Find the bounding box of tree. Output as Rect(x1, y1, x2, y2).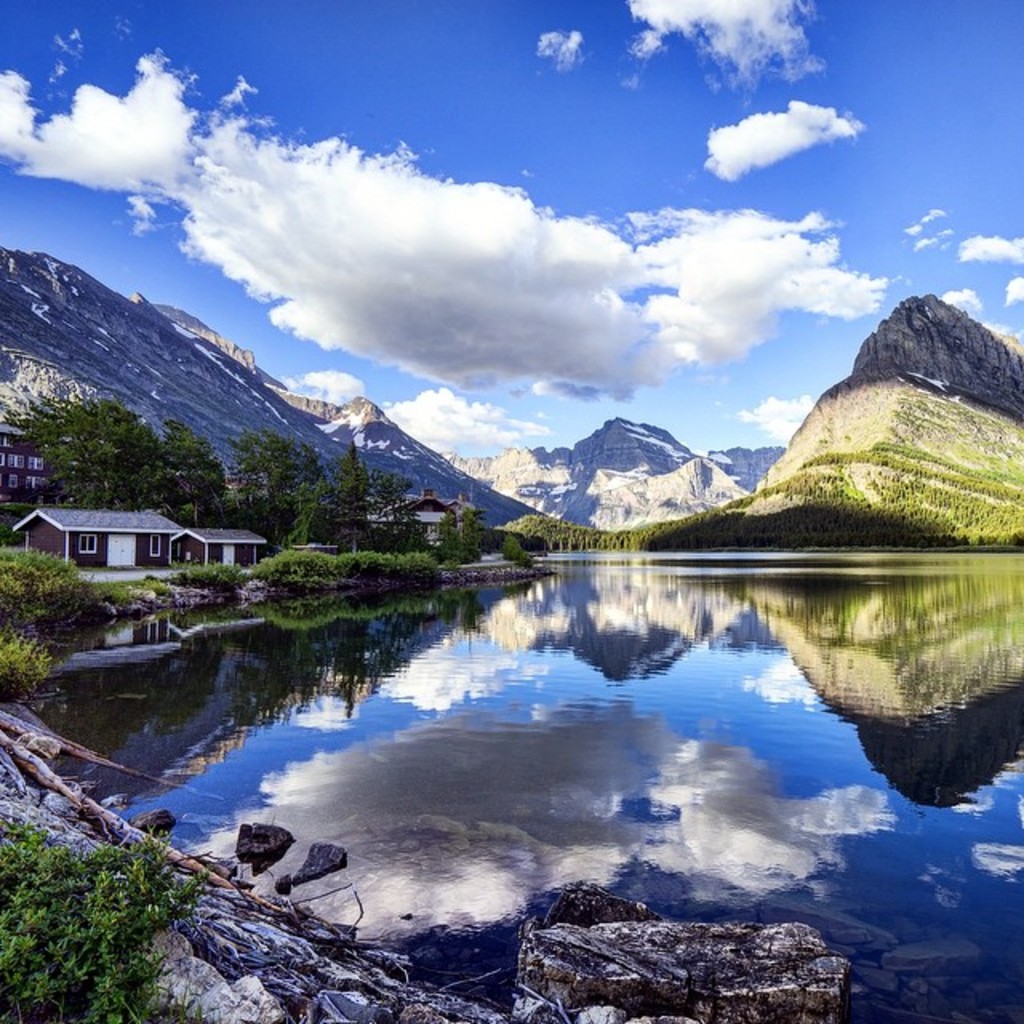
Rect(8, 400, 176, 510).
